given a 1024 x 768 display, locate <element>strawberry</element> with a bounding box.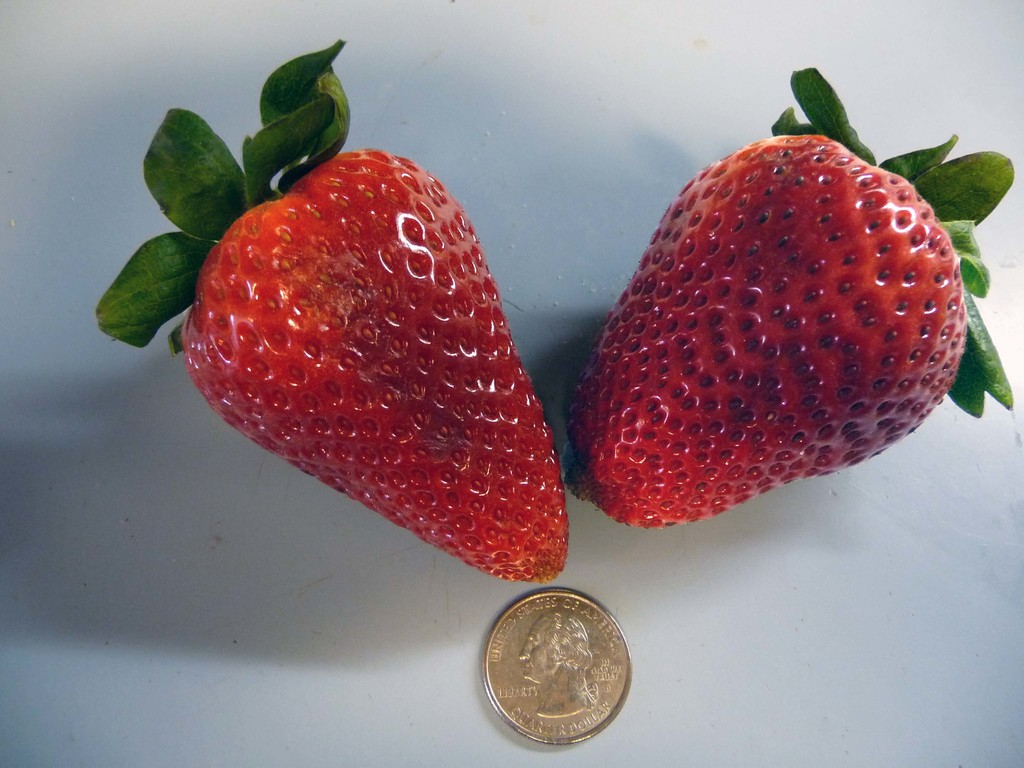
Located: (84,36,573,588).
